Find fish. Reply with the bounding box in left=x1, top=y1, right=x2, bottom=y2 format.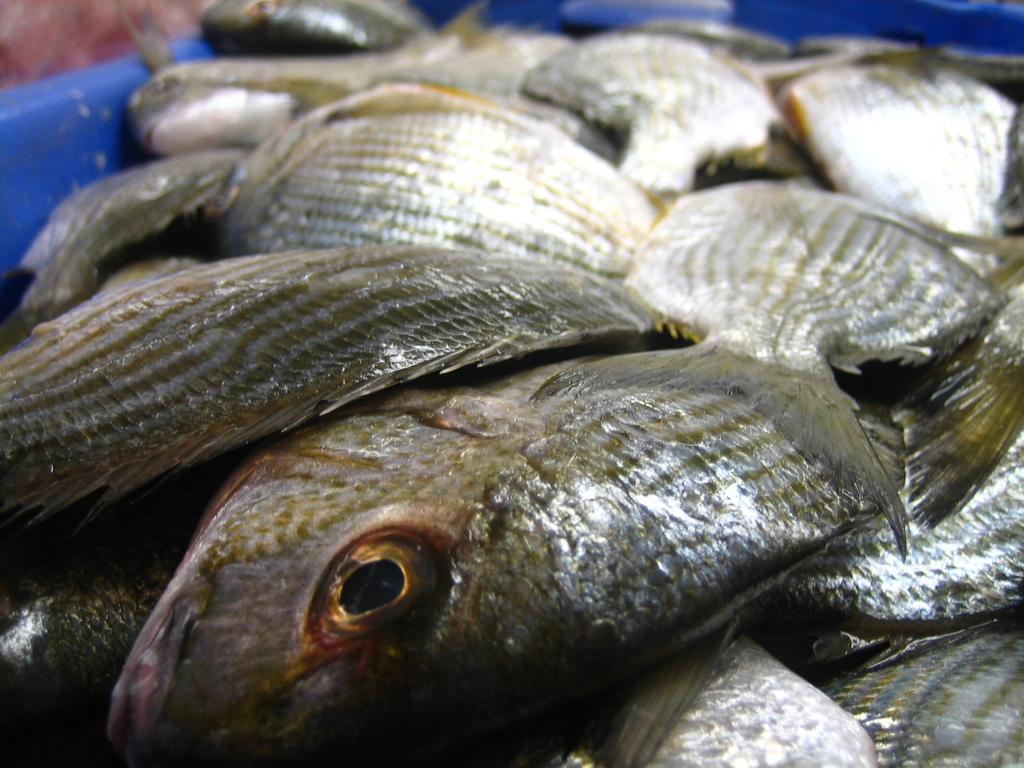
left=776, top=33, right=1023, bottom=282.
